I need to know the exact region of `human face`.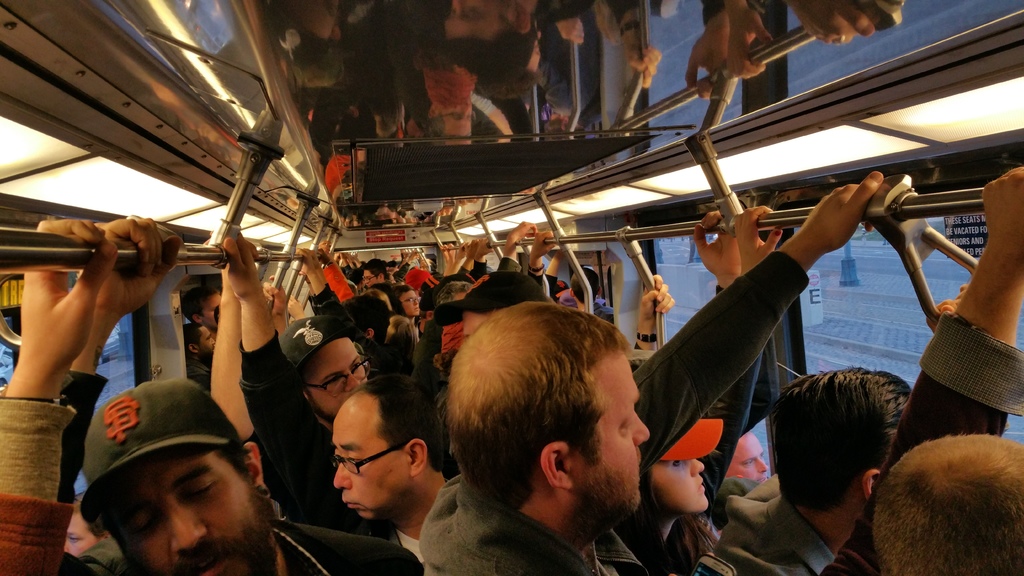
Region: 202 296 222 333.
